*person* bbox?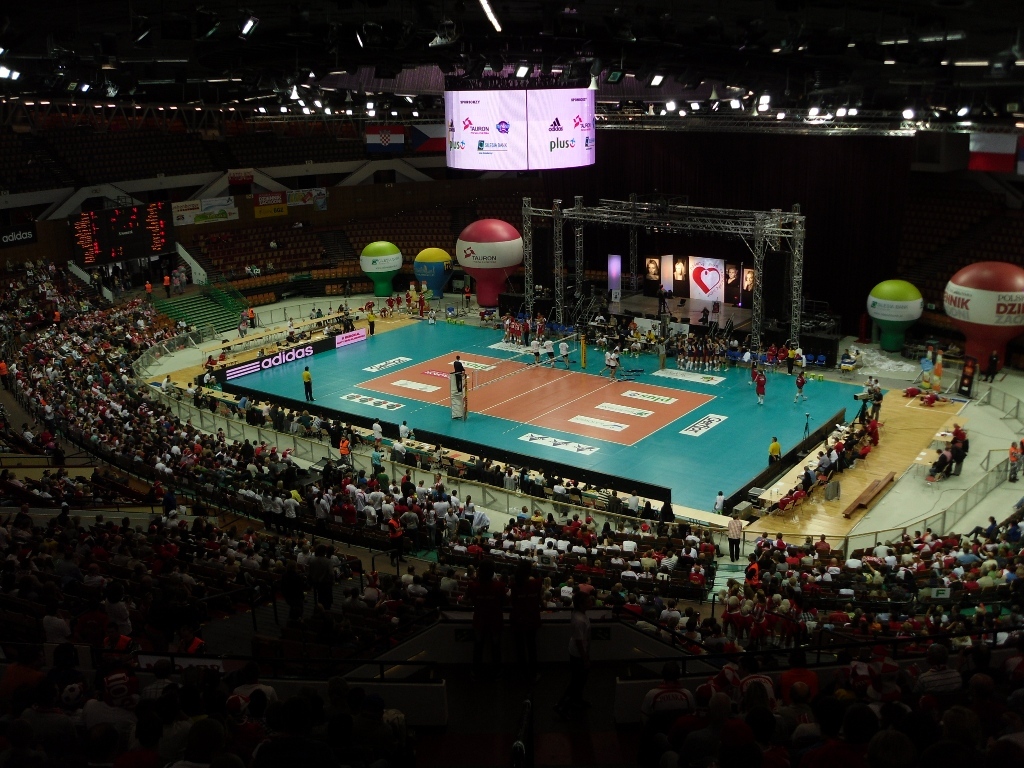
[987, 351, 995, 378]
